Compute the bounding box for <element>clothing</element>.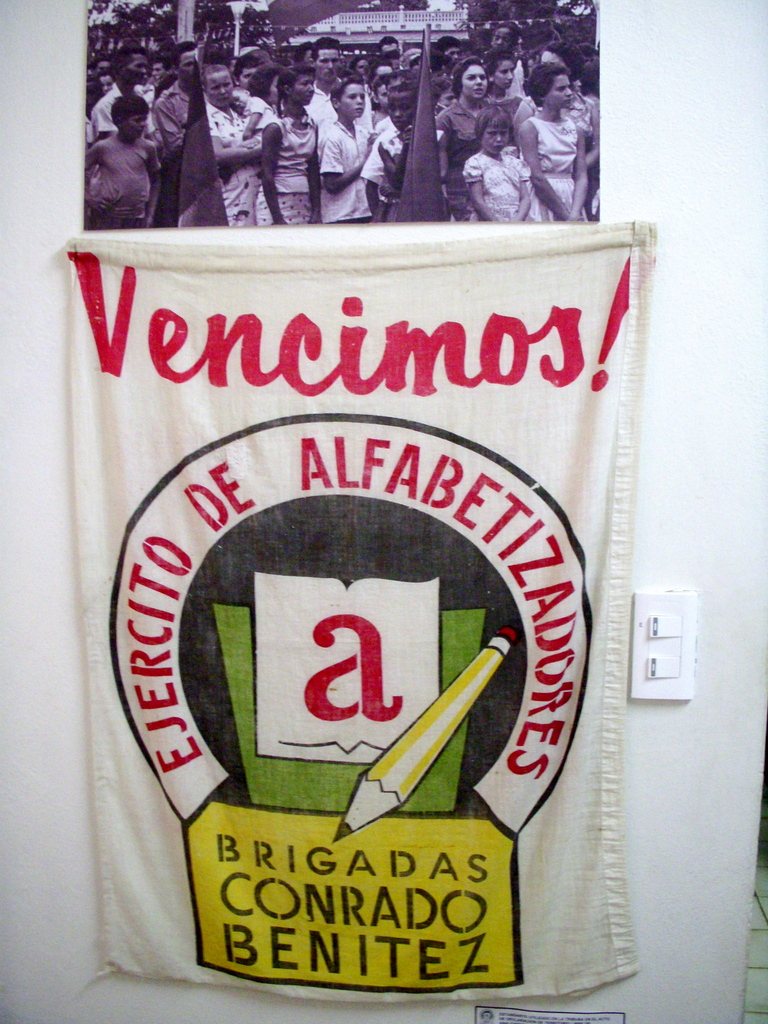
<bbox>434, 99, 499, 205</bbox>.
